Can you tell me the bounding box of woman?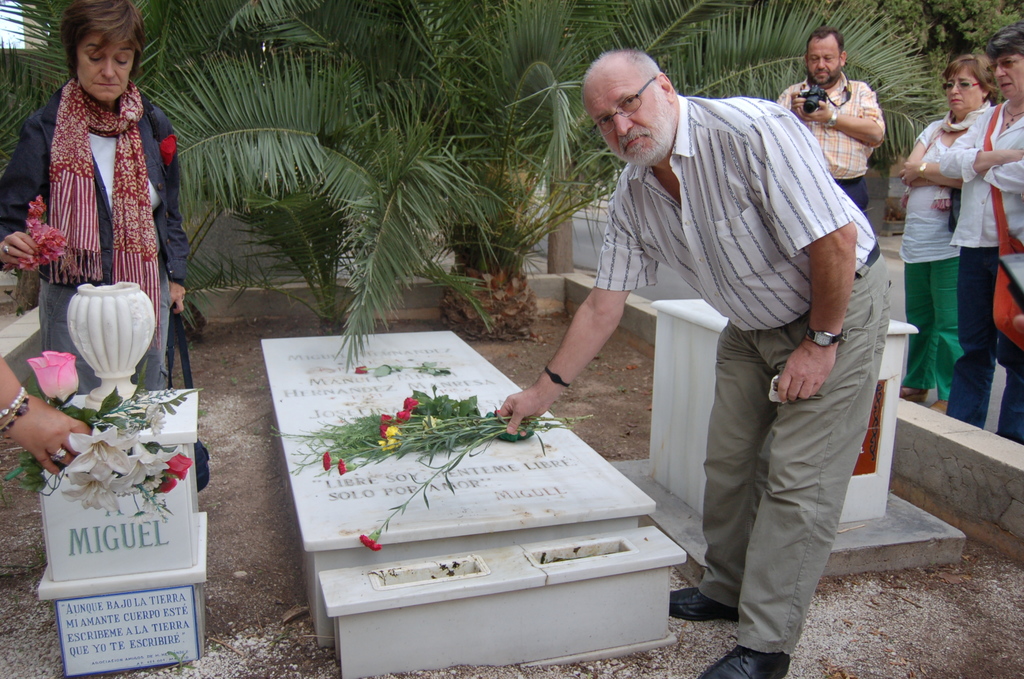
894/53/998/422.
